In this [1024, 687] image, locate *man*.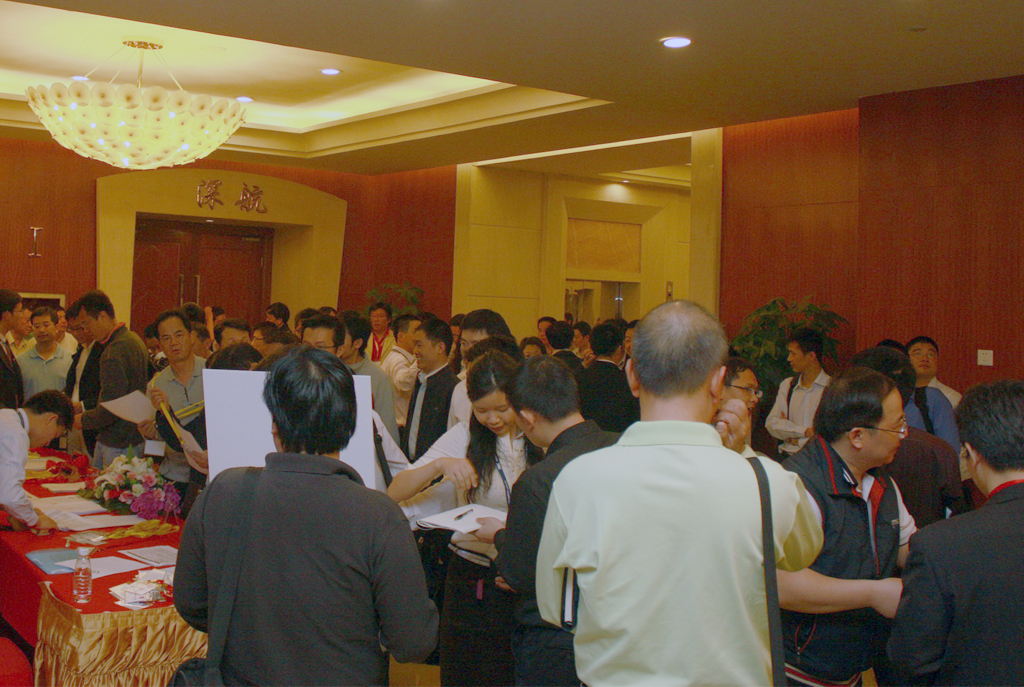
Bounding box: locate(69, 290, 150, 470).
